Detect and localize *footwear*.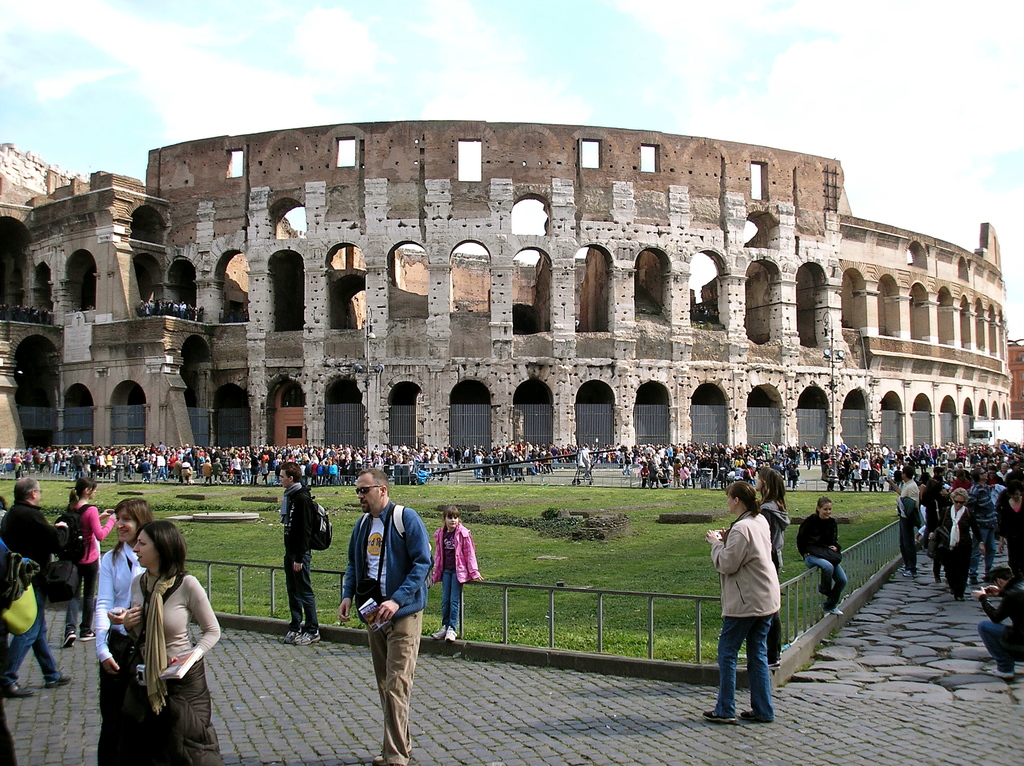
Localized at bbox=[832, 605, 843, 619].
